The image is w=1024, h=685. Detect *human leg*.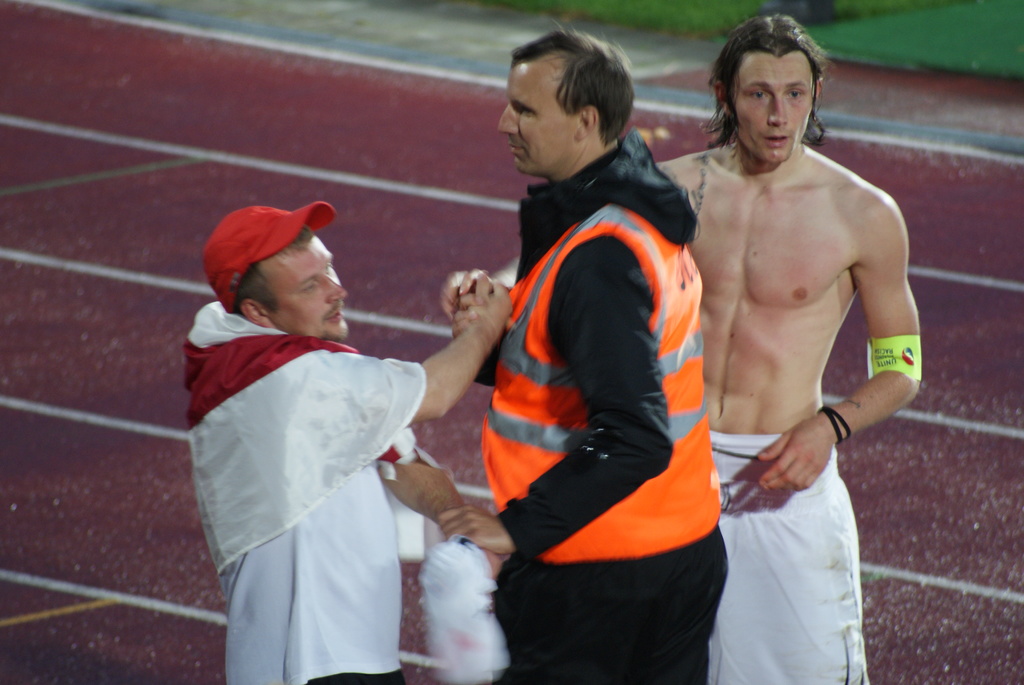
Detection: l=624, t=523, r=728, b=684.
